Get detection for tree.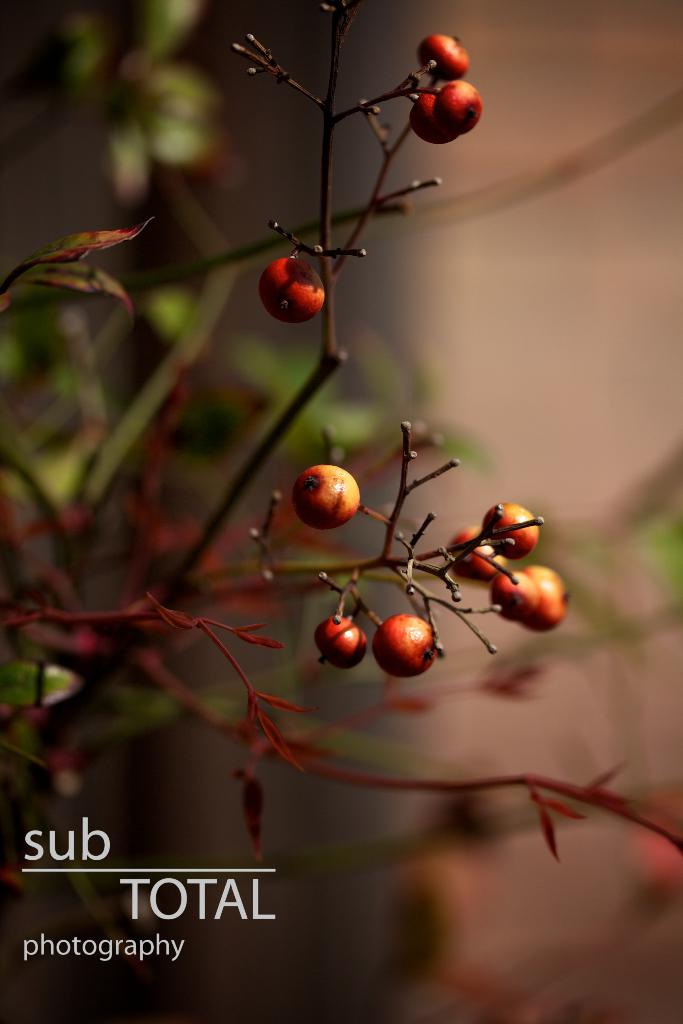
Detection: left=0, top=3, right=682, bottom=1012.
